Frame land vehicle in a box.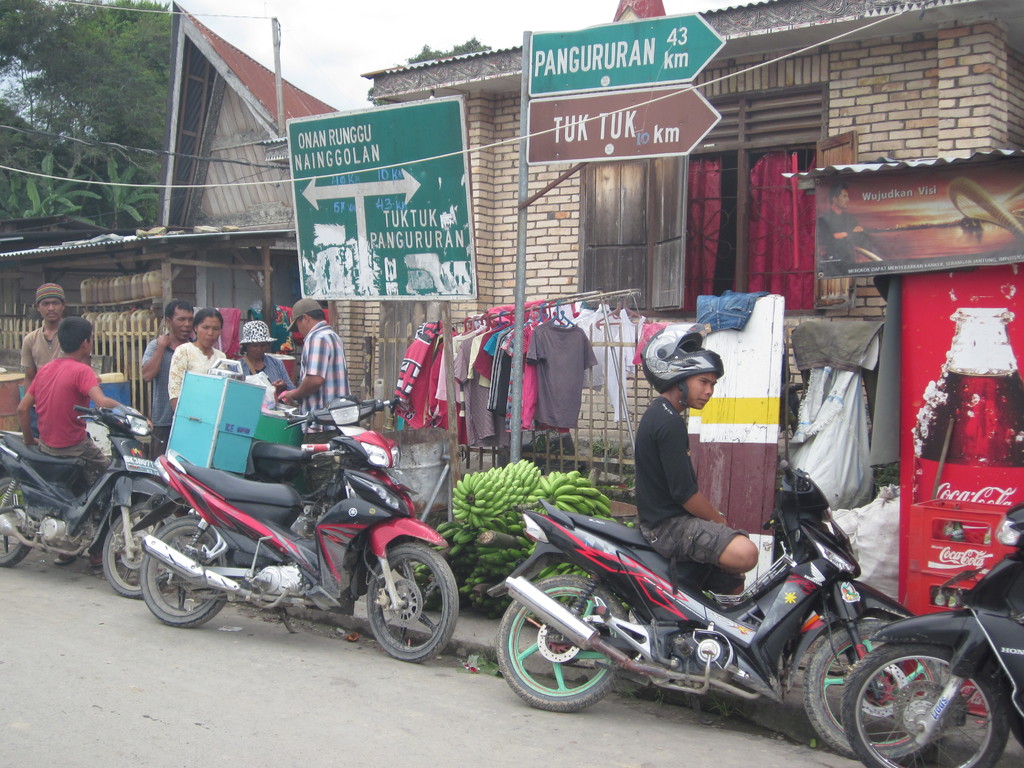
l=0, t=404, r=177, b=603.
